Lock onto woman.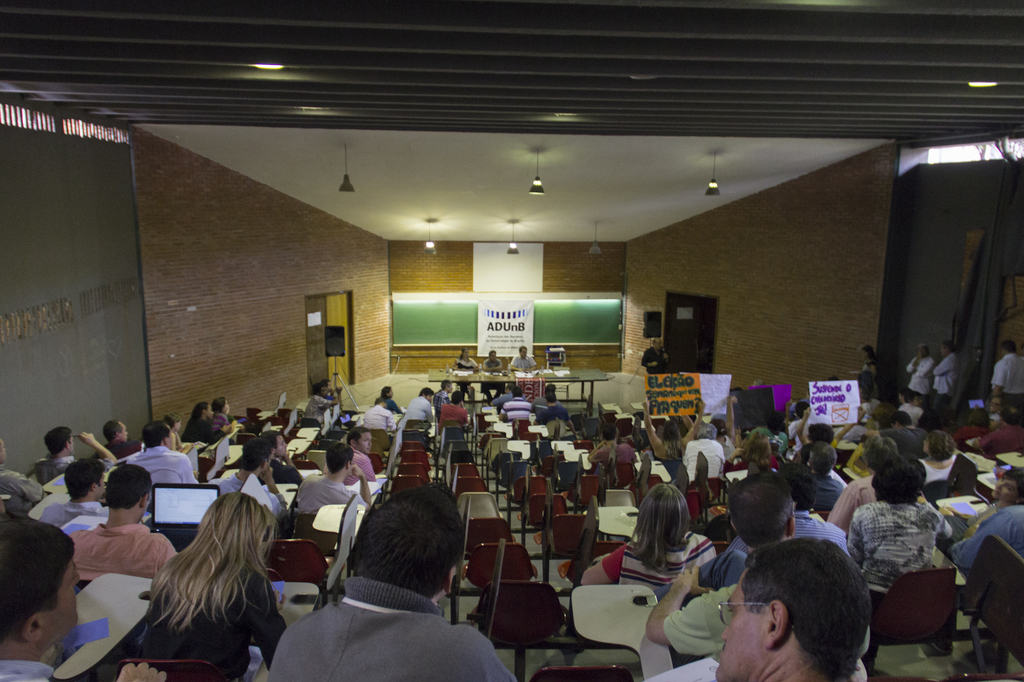
Locked: x1=579 y1=480 x2=723 y2=599.
